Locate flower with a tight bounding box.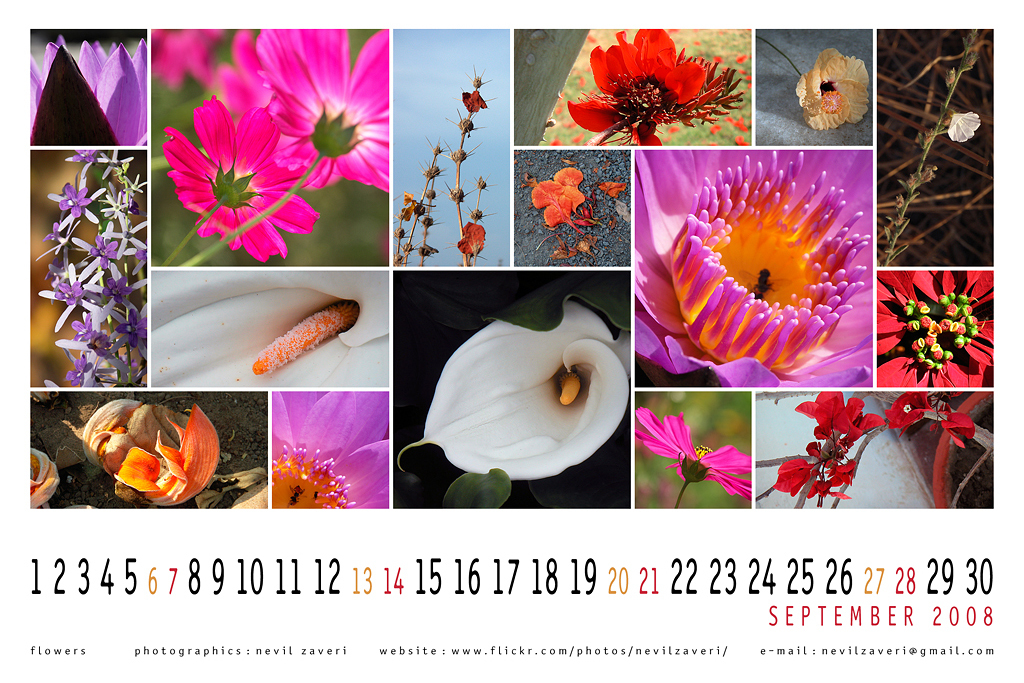
pyautogui.locateOnScreen(771, 397, 880, 506).
